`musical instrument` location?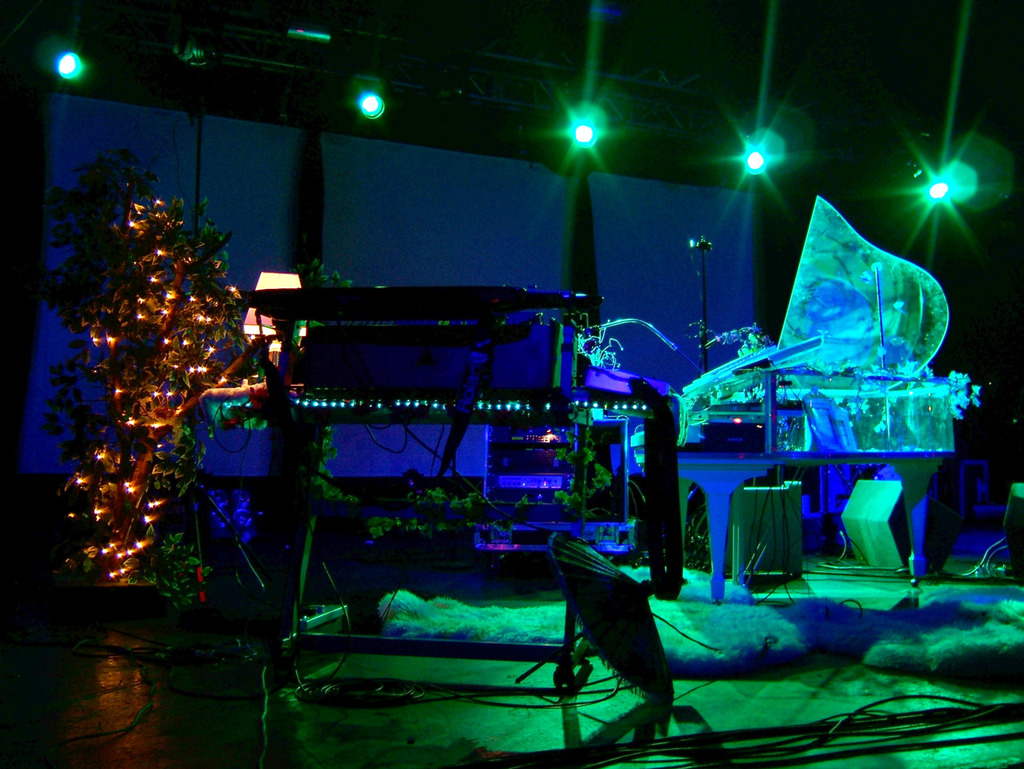
[x1=675, y1=187, x2=981, y2=466]
